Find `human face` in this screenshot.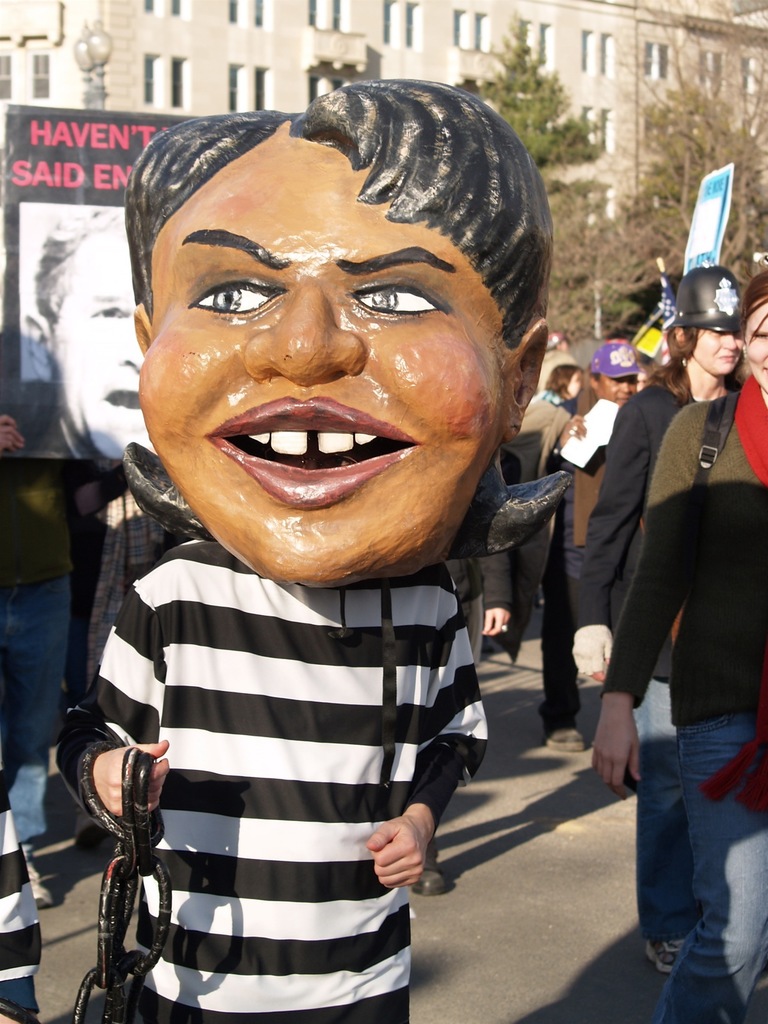
The bounding box for `human face` is crop(598, 372, 636, 401).
